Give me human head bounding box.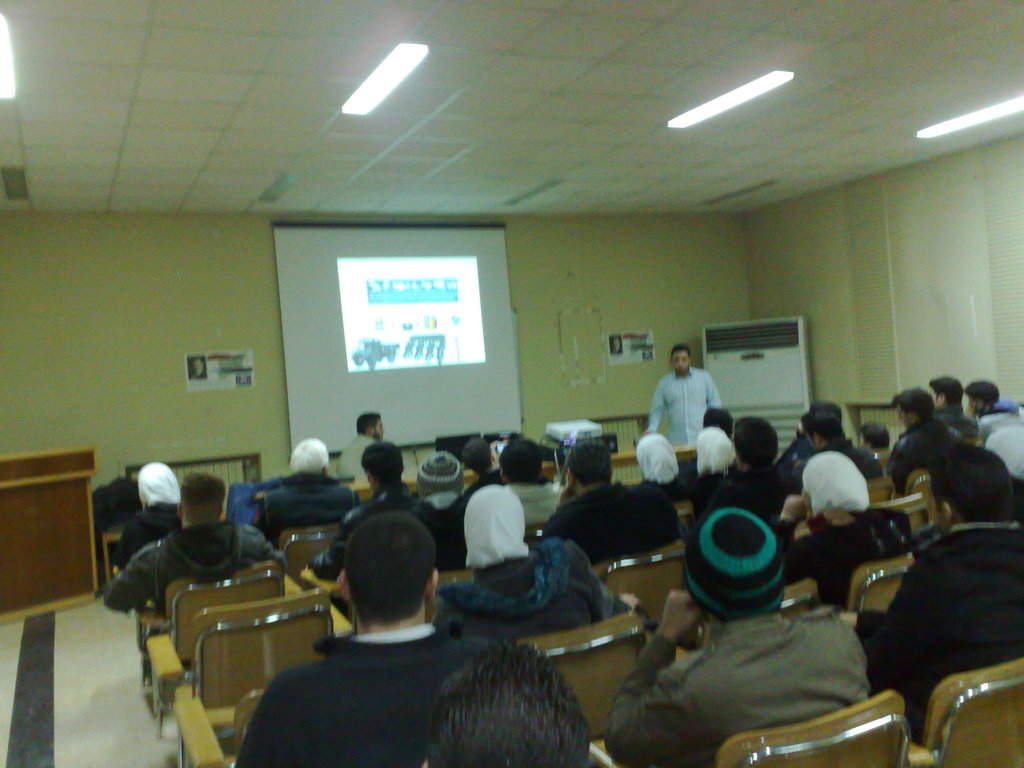
672/346/693/371.
